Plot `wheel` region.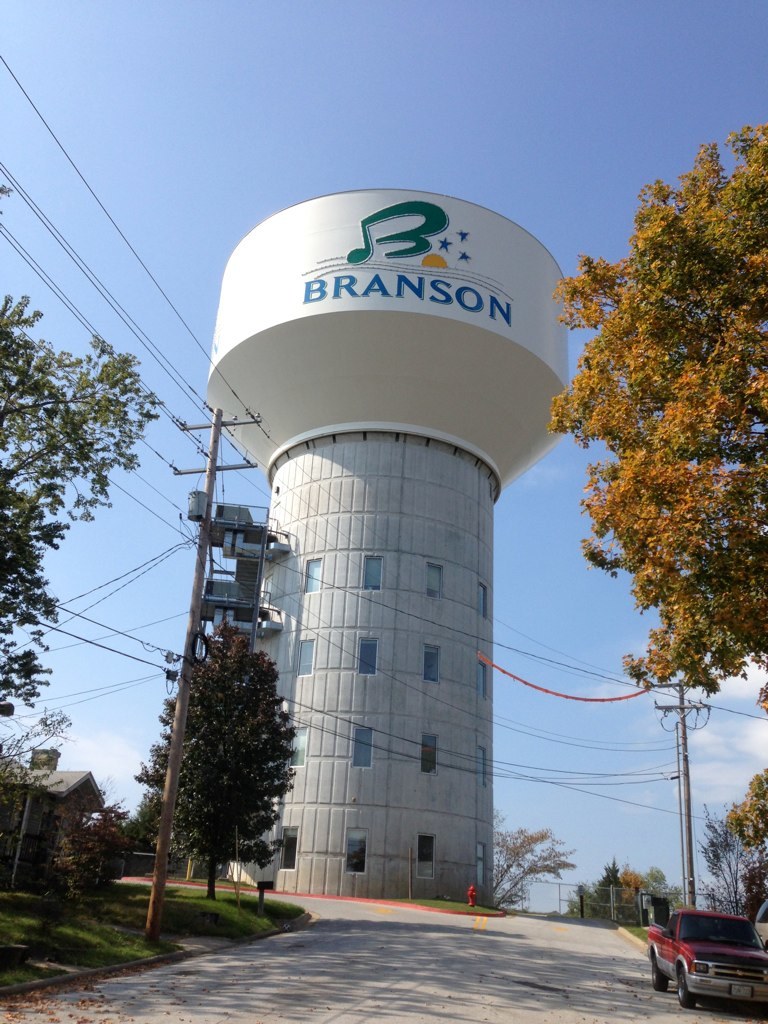
Plotted at x1=648 y1=953 x2=665 y2=994.
